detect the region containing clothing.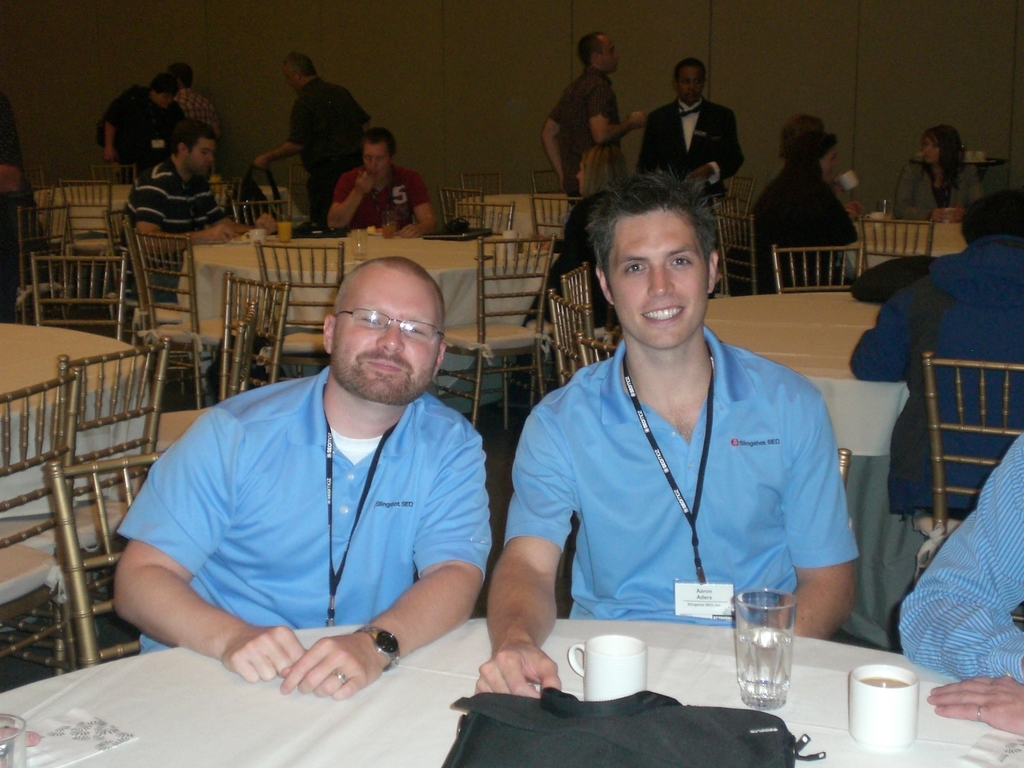
locate(119, 364, 493, 654).
